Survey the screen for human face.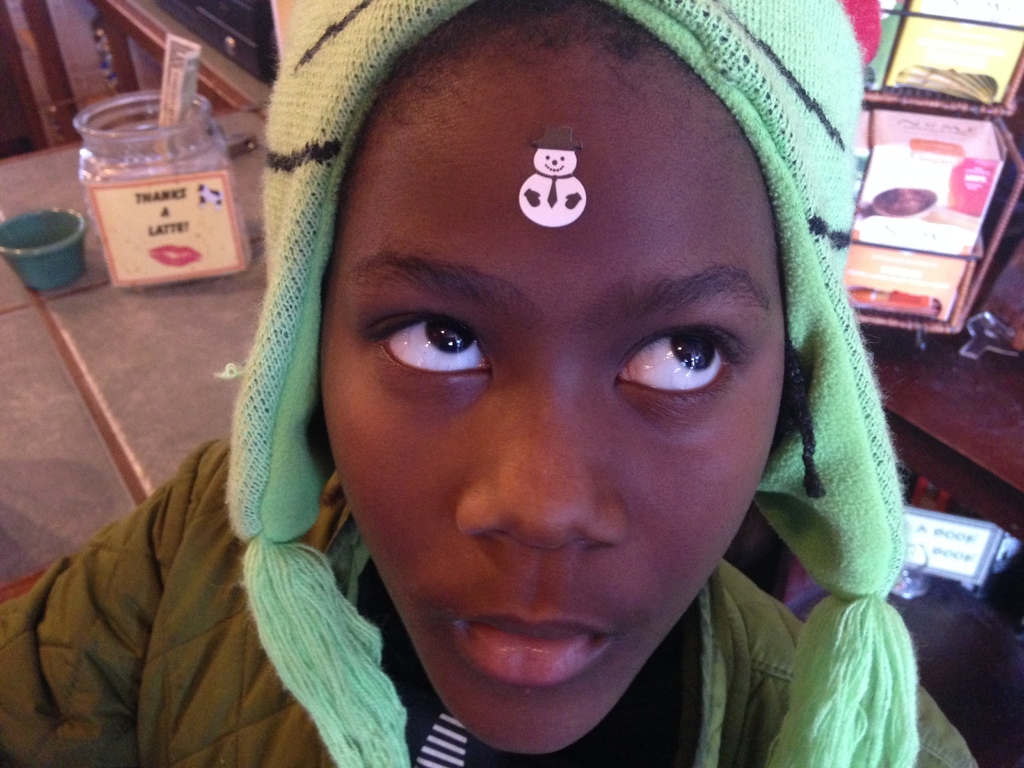
Survey found: pyautogui.locateOnScreen(317, 46, 789, 754).
